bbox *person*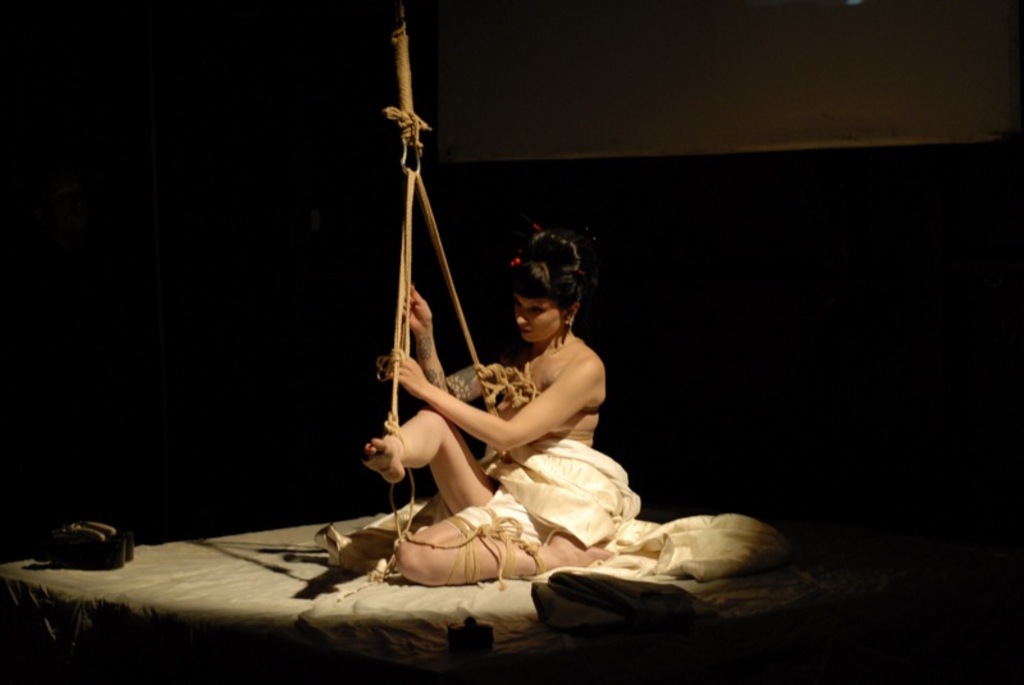
(316, 228, 639, 584)
